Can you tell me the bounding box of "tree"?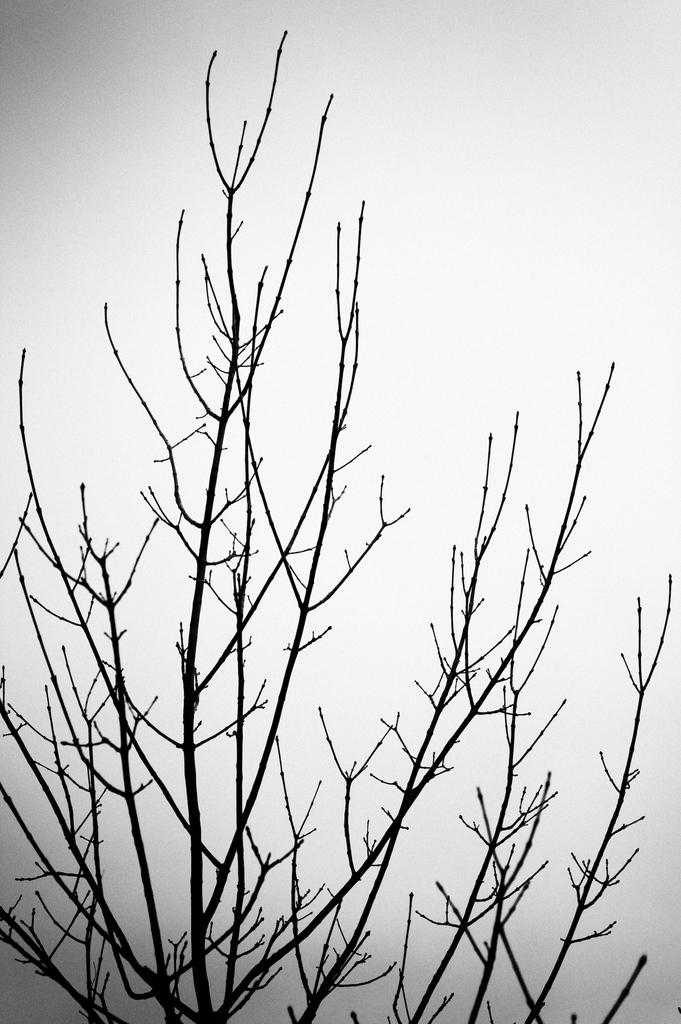
bbox=(0, 28, 675, 1023).
